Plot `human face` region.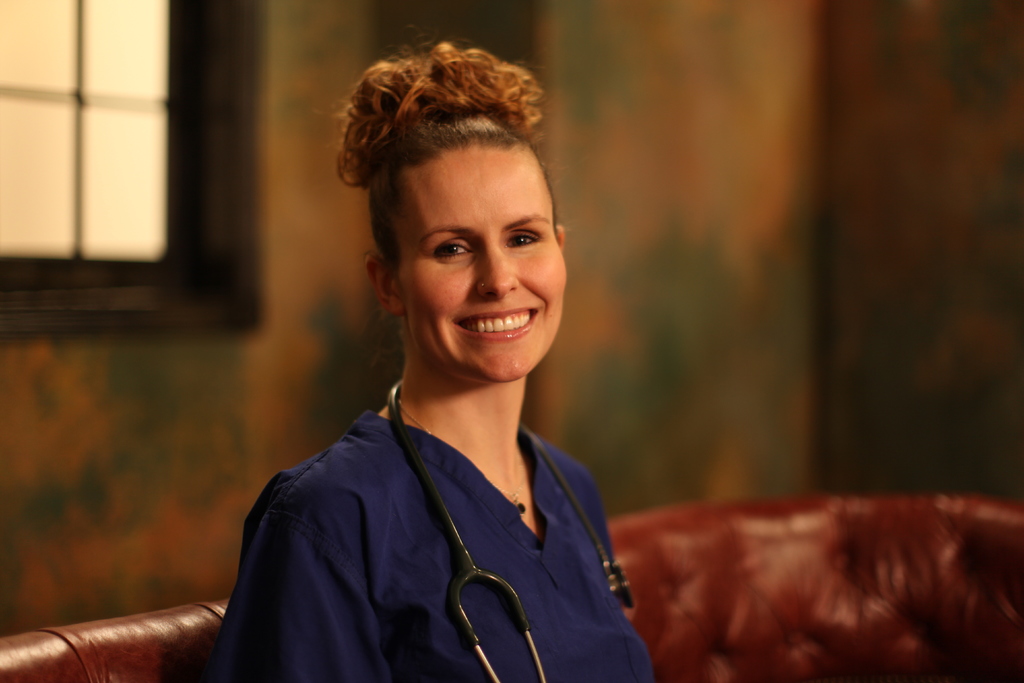
Plotted at box=[400, 145, 560, 383].
